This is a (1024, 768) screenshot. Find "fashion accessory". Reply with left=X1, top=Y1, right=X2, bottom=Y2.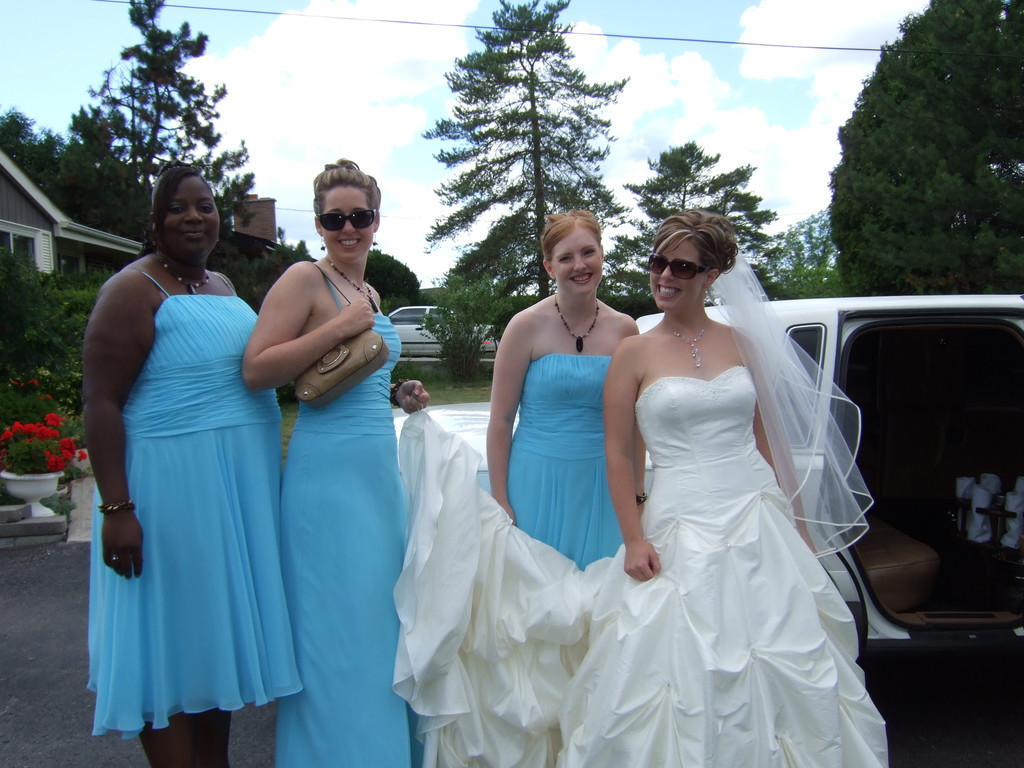
left=554, top=296, right=598, bottom=355.
